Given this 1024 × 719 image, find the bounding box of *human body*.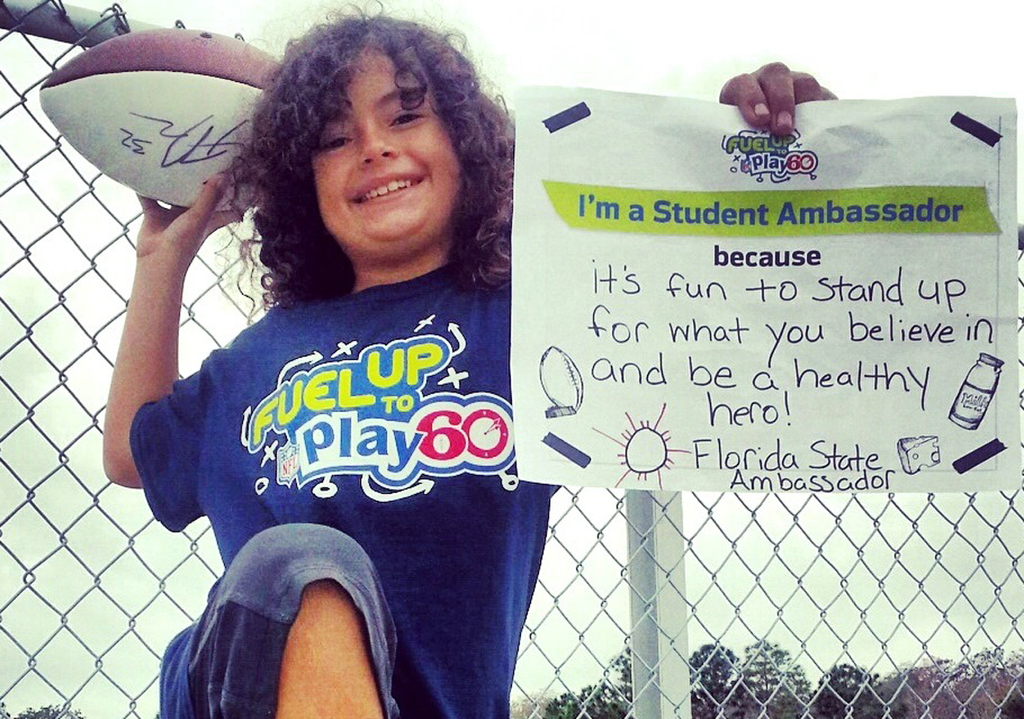
99,0,837,718.
